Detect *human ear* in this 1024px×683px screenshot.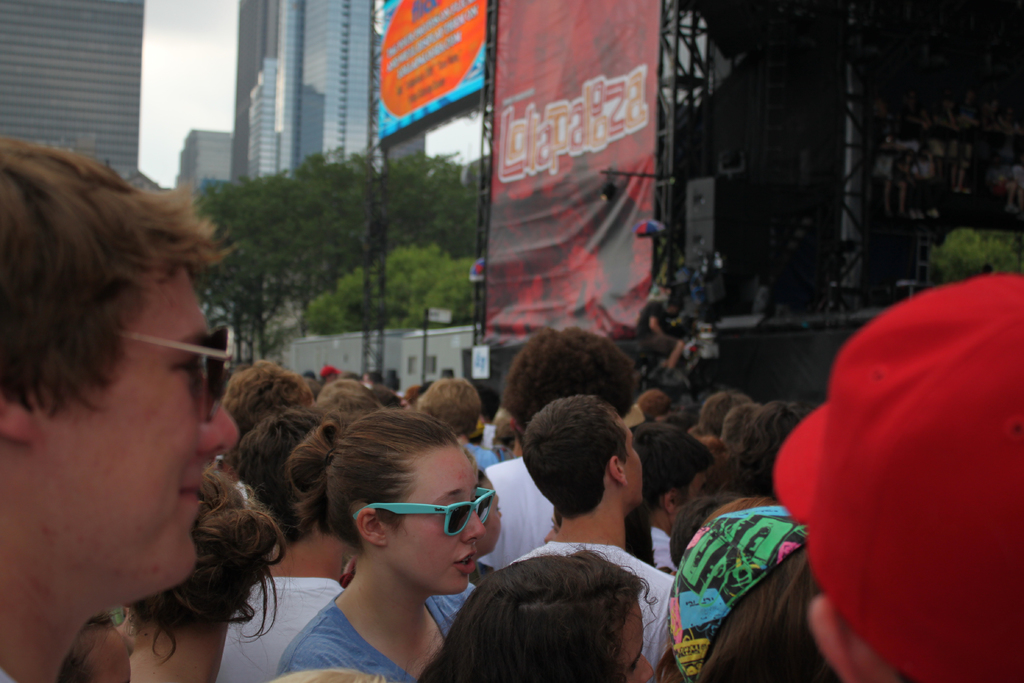
Detection: select_region(806, 595, 886, 681).
